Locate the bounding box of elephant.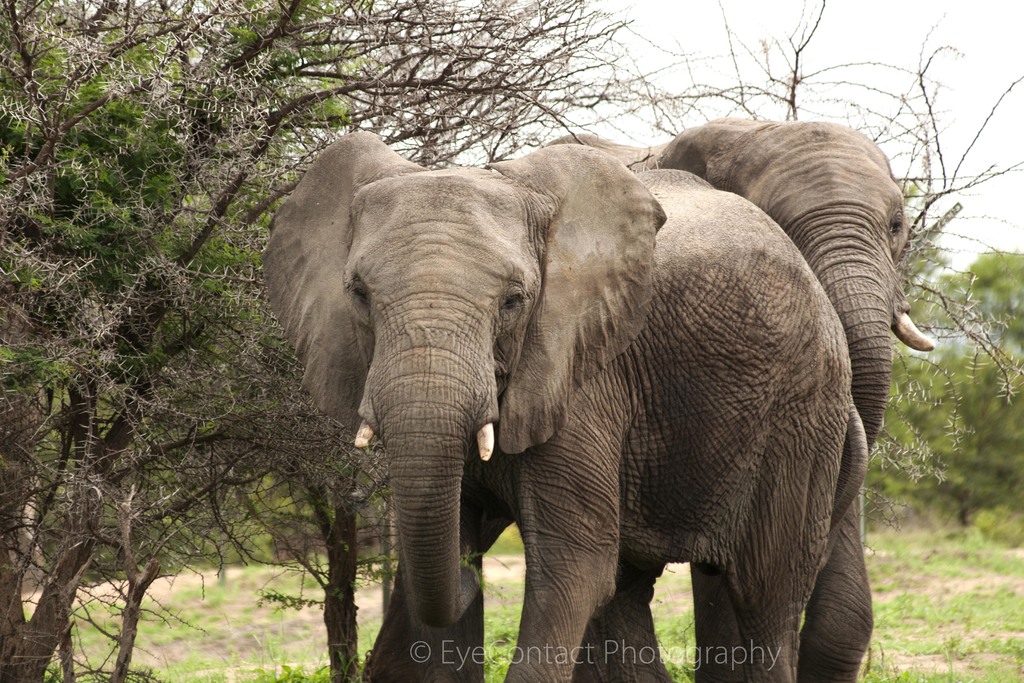
Bounding box: [263, 131, 862, 682].
